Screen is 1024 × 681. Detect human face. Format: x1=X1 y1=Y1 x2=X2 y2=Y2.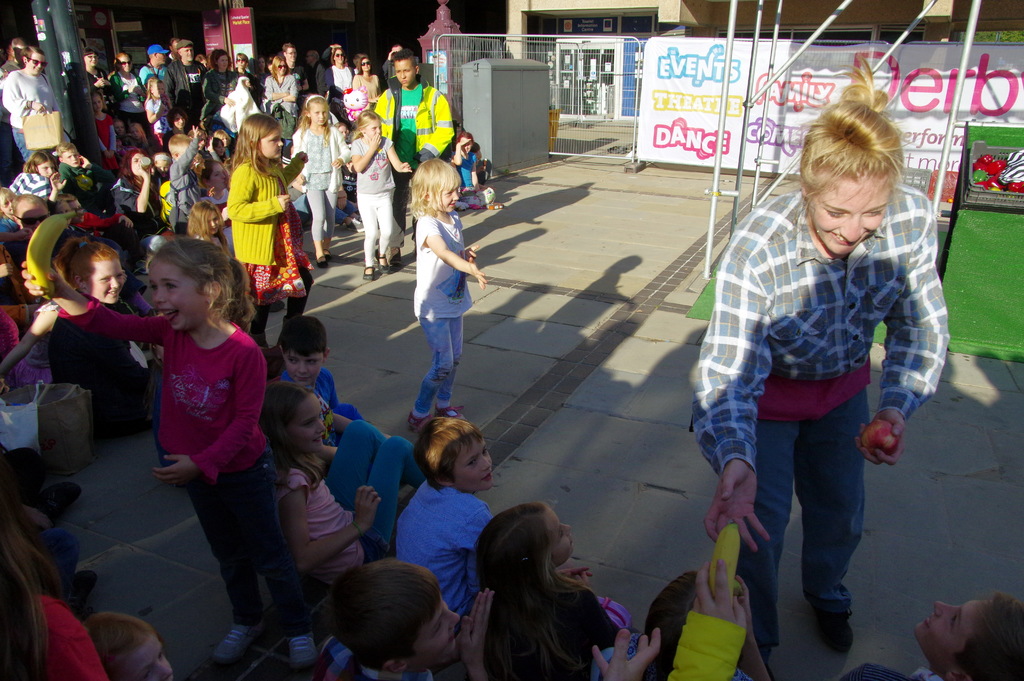
x1=284 y1=343 x2=322 y2=390.
